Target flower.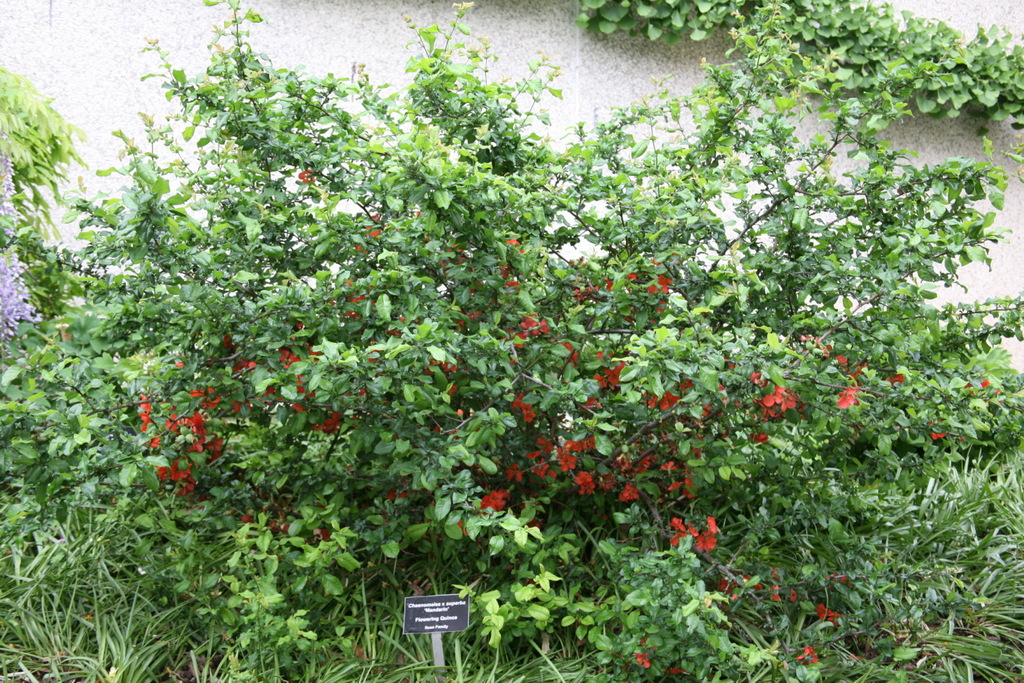
Target region: region(835, 387, 852, 413).
